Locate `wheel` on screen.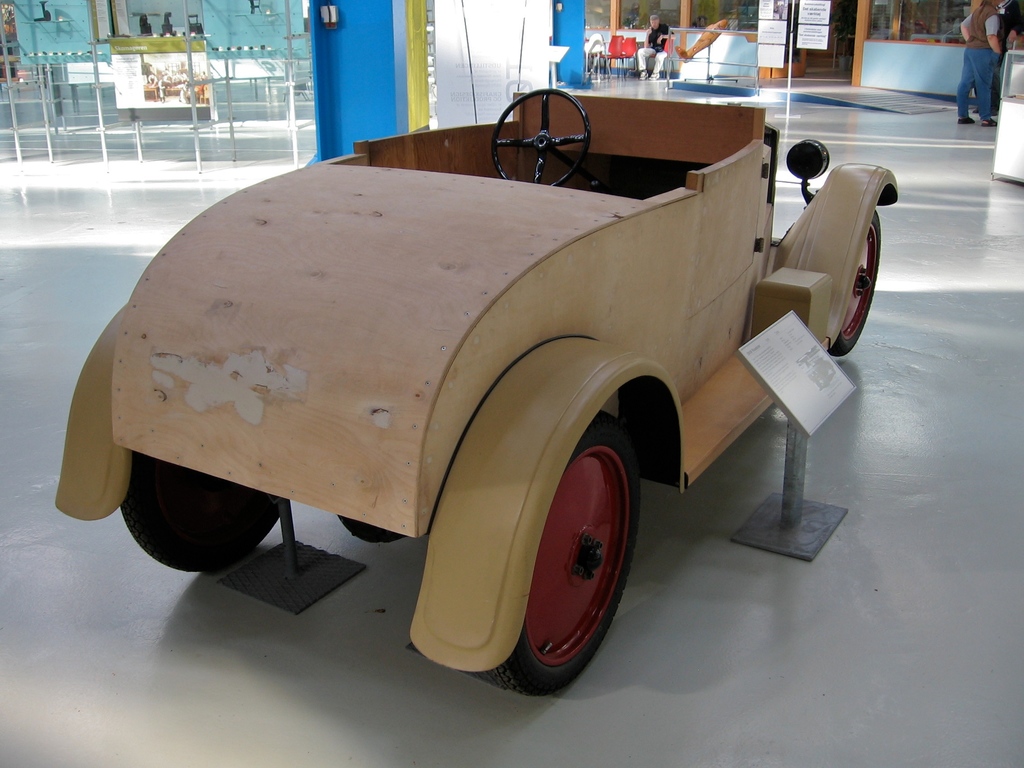
On screen at {"x1": 422, "y1": 387, "x2": 653, "y2": 687}.
